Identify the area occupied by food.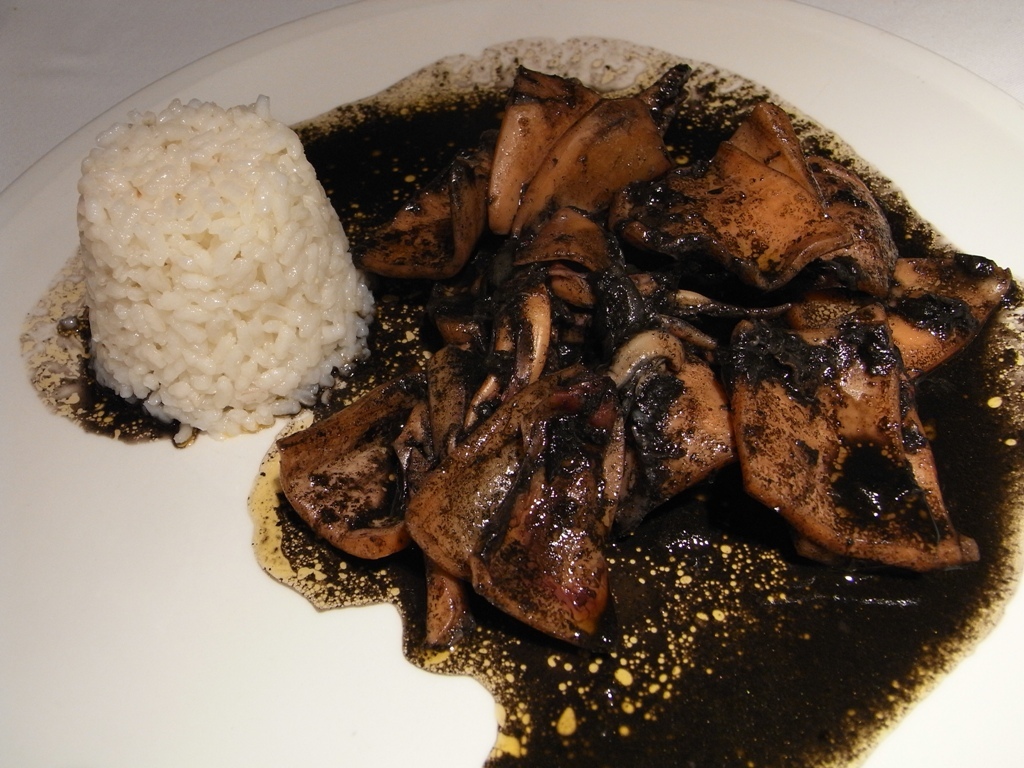
Area: detection(51, 50, 406, 436).
